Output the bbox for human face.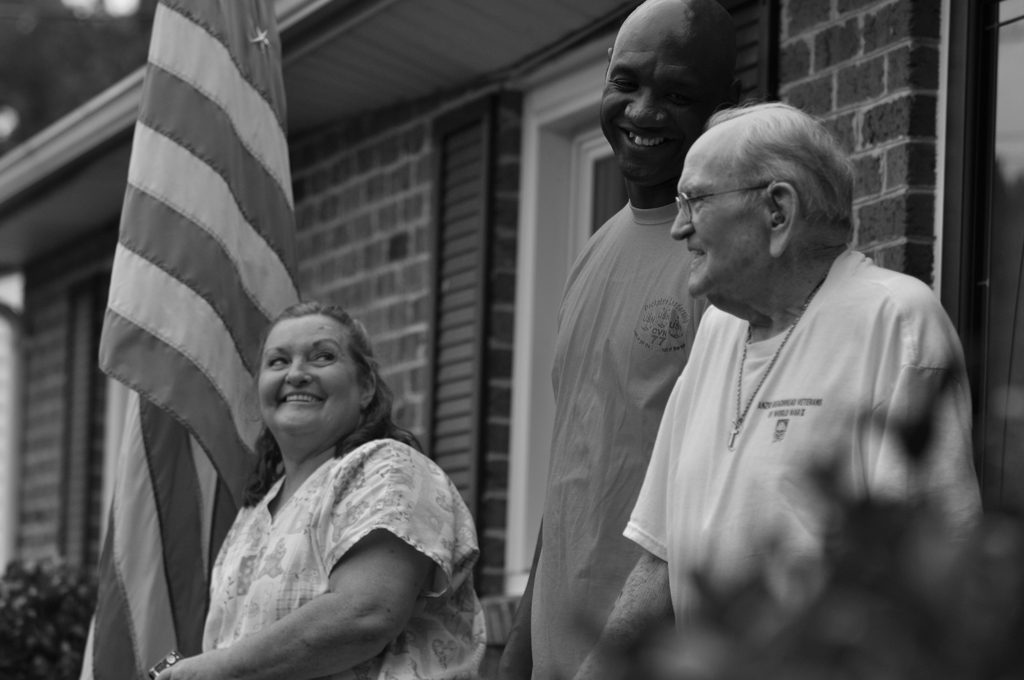
[left=255, top=314, right=356, bottom=434].
